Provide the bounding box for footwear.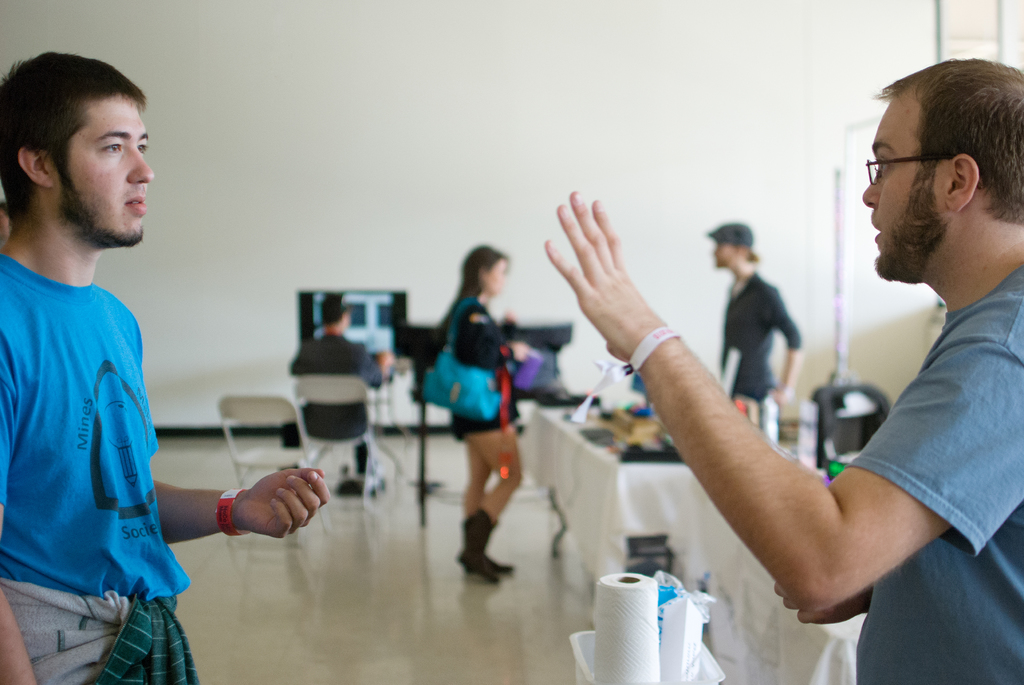
503/556/517/577.
